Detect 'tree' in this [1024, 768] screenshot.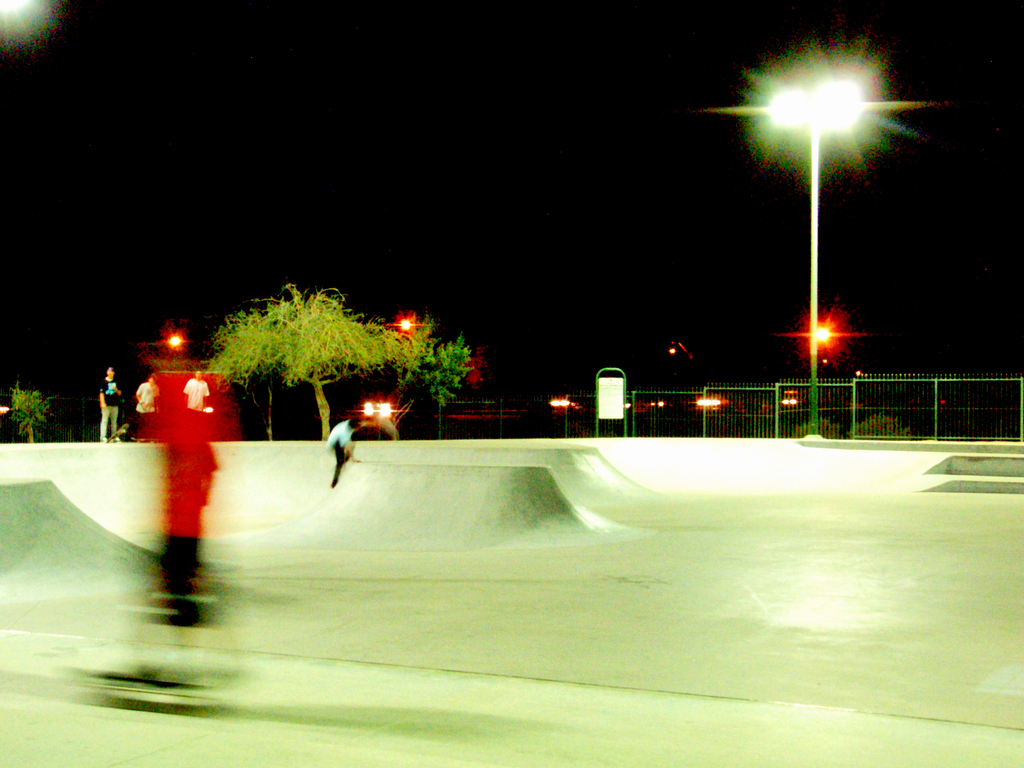
Detection: x1=185 y1=275 x2=432 y2=428.
